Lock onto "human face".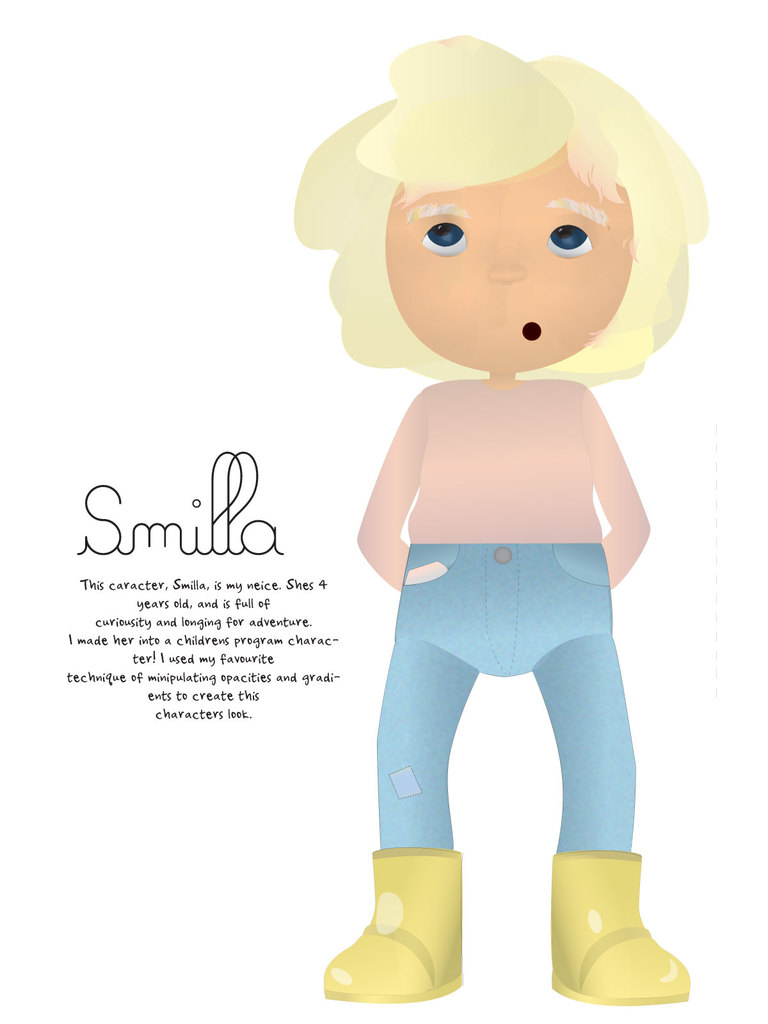
Locked: crop(383, 147, 632, 371).
